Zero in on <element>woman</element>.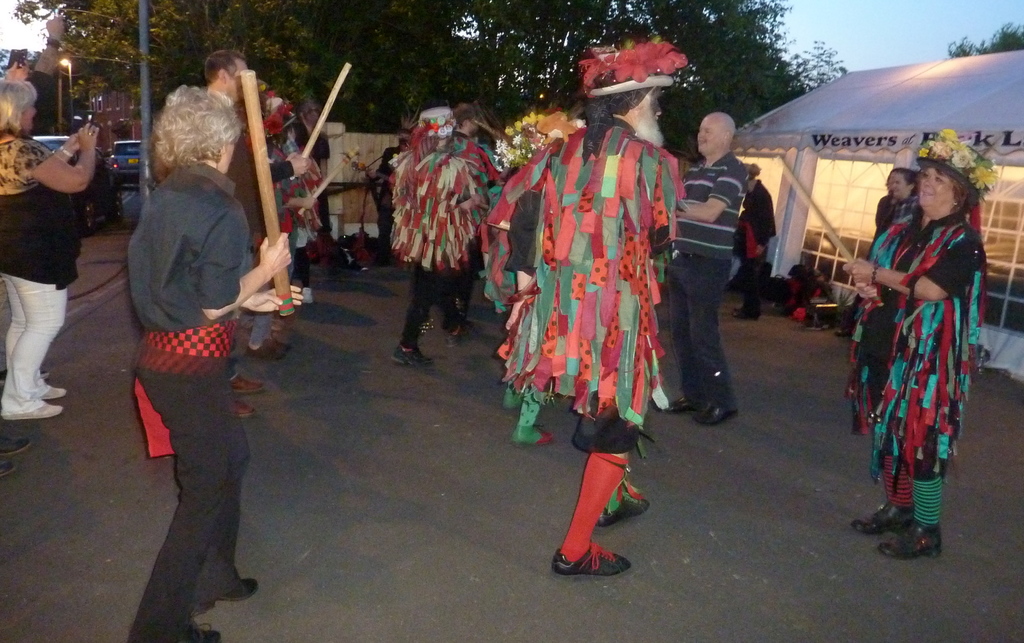
Zeroed in: <bbox>0, 77, 101, 424</bbox>.
